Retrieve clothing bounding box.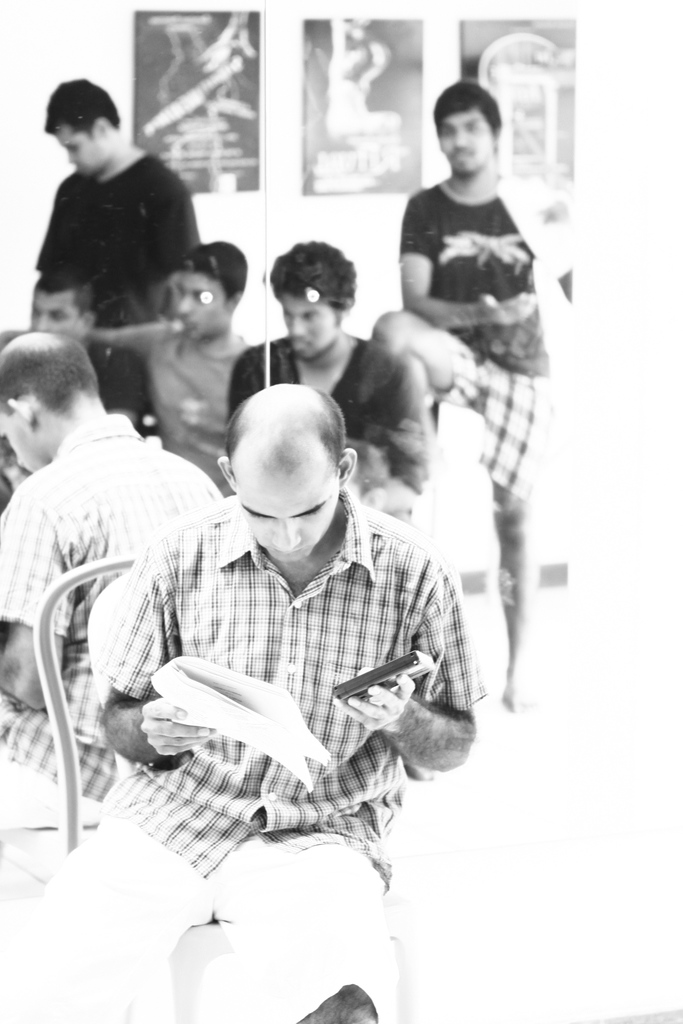
Bounding box: (x1=133, y1=321, x2=222, y2=440).
